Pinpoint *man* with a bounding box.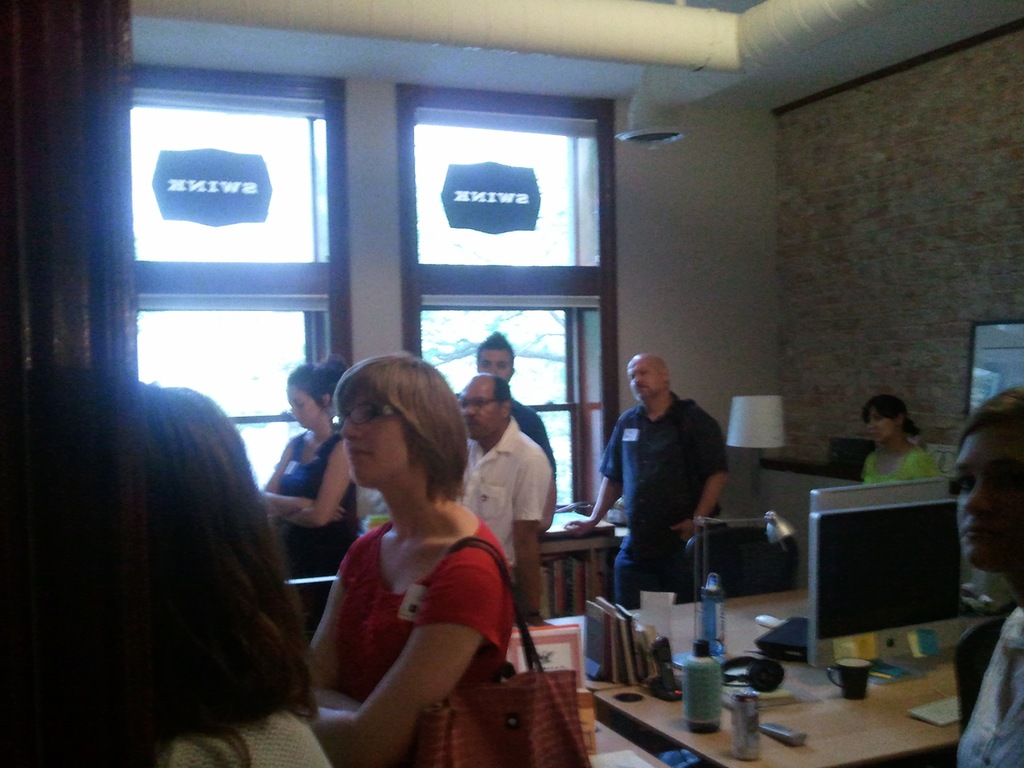
region(442, 373, 545, 632).
